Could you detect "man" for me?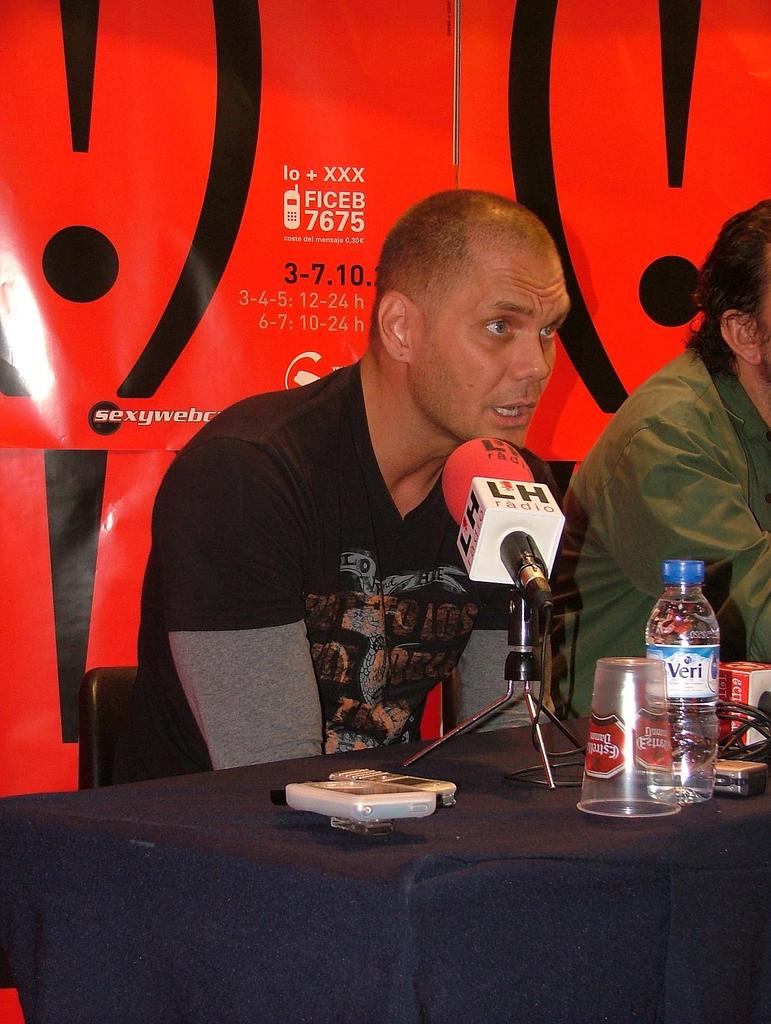
Detection result: [left=108, top=190, right=588, bottom=776].
